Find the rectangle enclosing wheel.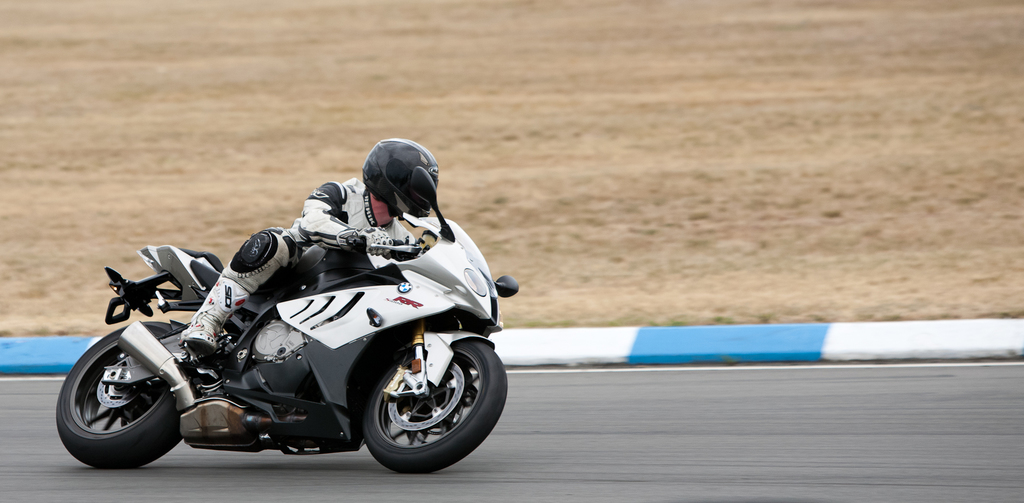
detection(53, 318, 206, 474).
